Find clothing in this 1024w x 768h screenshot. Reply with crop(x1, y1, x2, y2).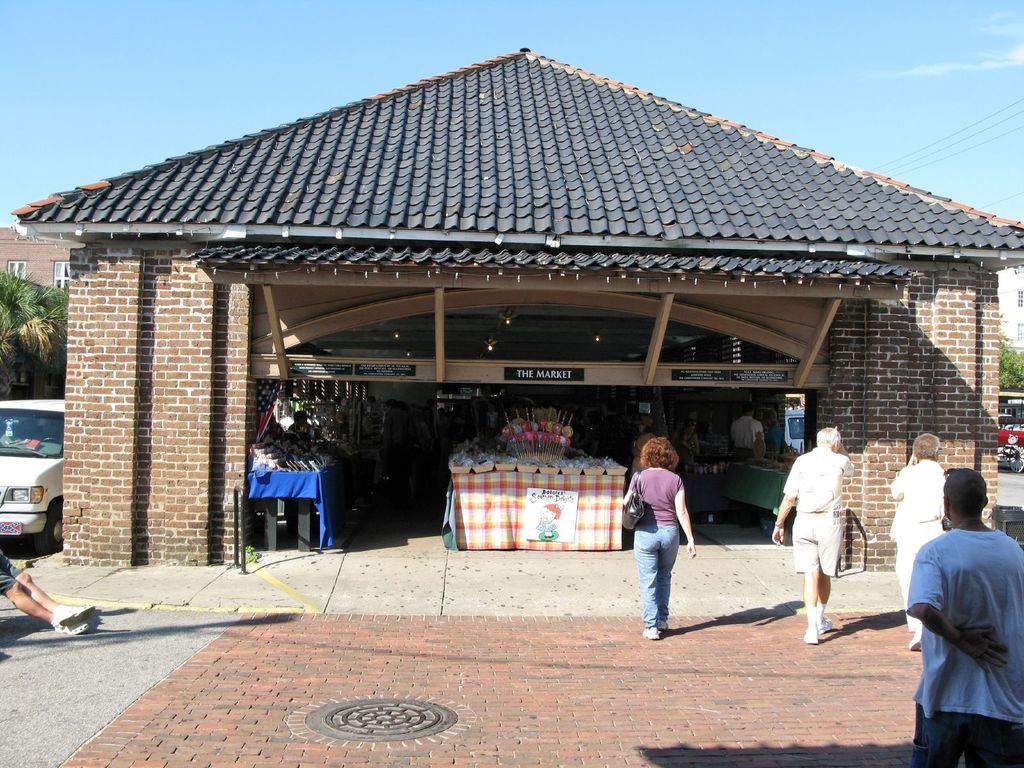
crop(902, 525, 1023, 765).
